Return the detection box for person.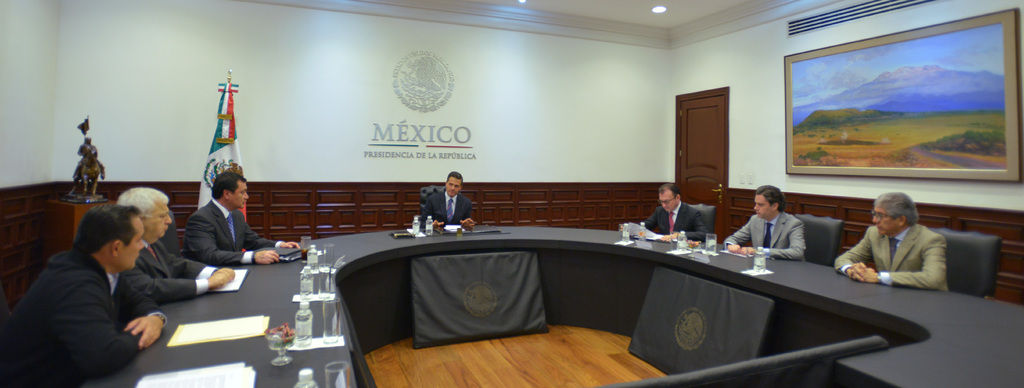
186/178/308/263.
